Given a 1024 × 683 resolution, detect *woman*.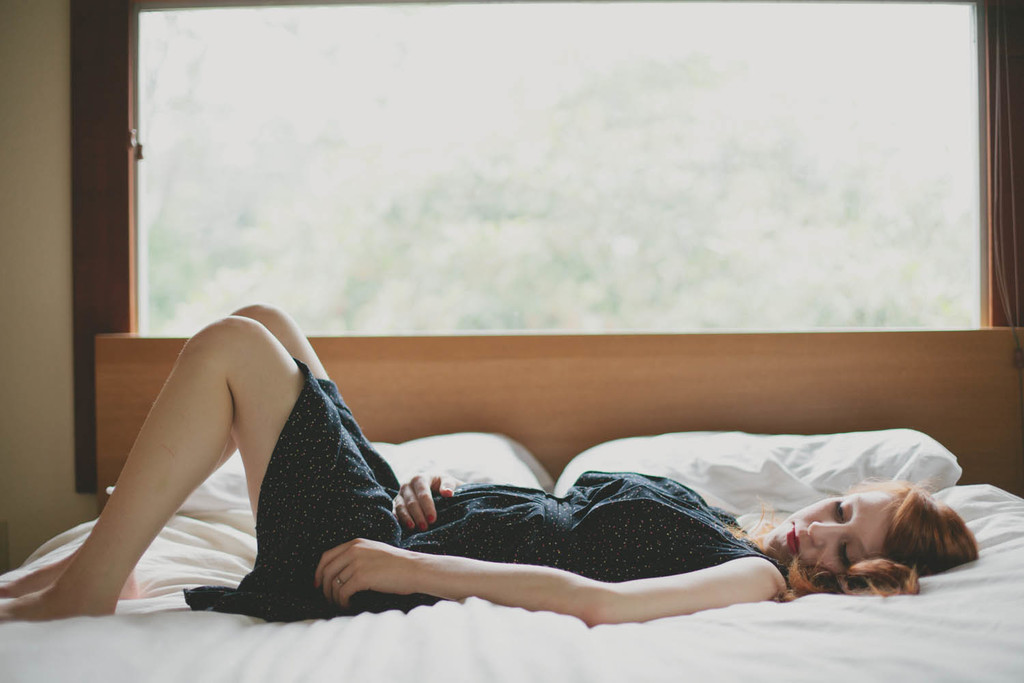
Rect(59, 206, 989, 629).
